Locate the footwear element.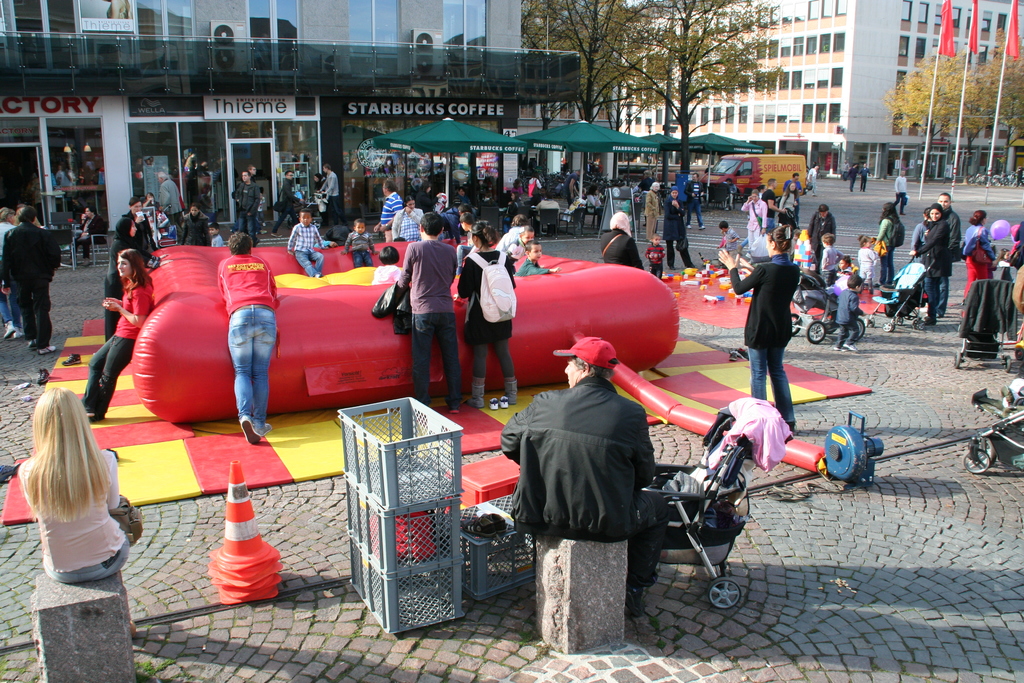
Element bbox: 494/393/505/414.
